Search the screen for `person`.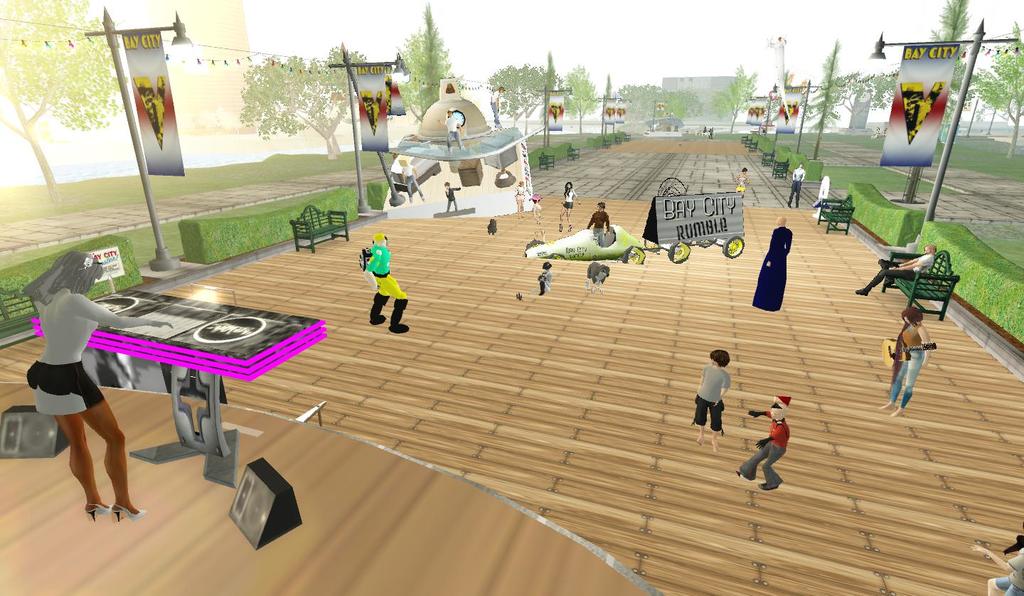
Found at (22,245,174,527).
